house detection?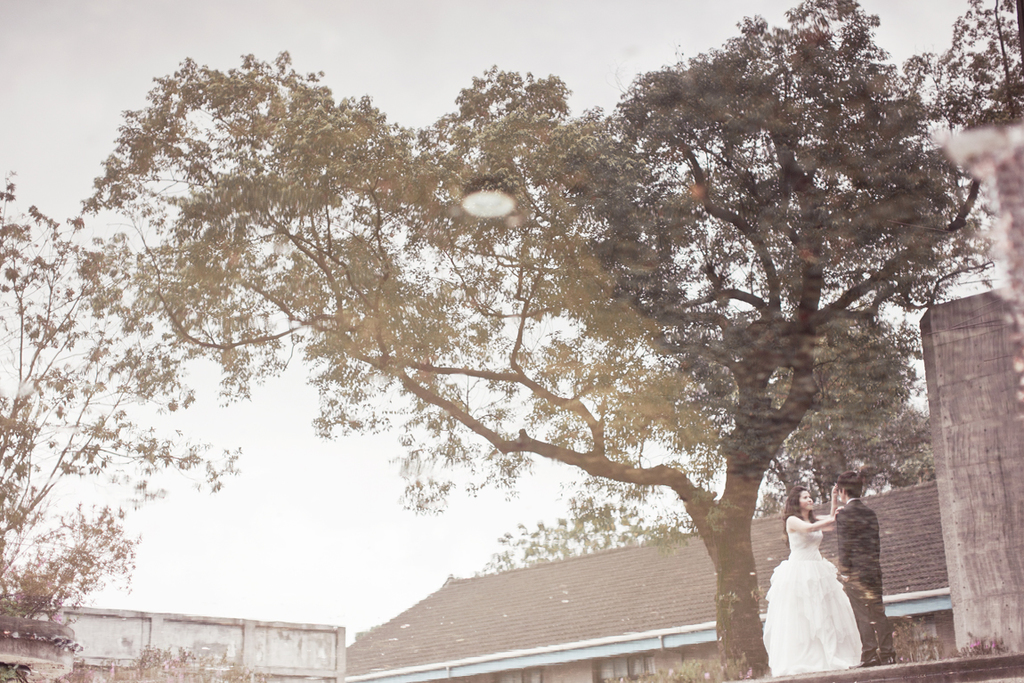
BBox(0, 612, 69, 682)
